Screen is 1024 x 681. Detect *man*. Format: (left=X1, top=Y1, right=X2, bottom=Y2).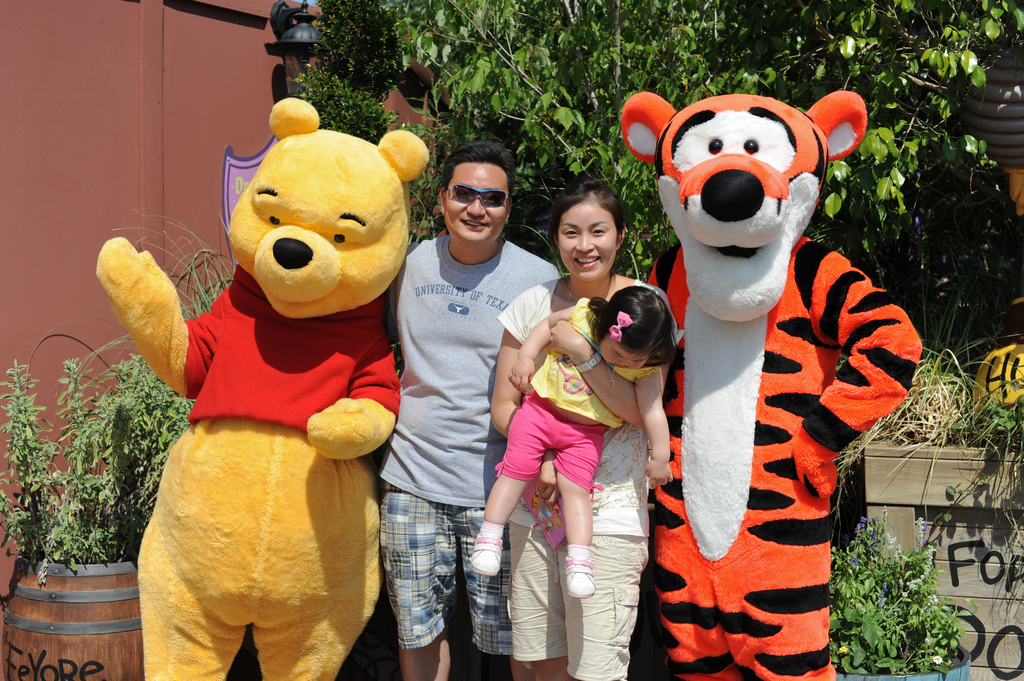
(left=369, top=124, right=543, bottom=664).
